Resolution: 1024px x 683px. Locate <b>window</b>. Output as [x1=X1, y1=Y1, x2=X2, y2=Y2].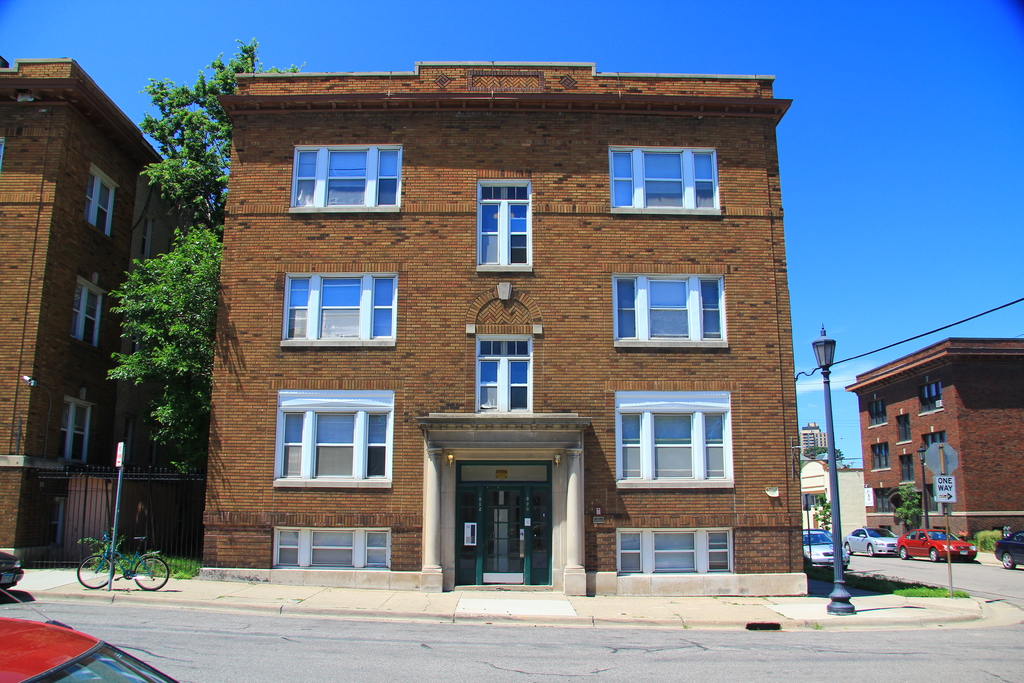
[x1=280, y1=397, x2=395, y2=482].
